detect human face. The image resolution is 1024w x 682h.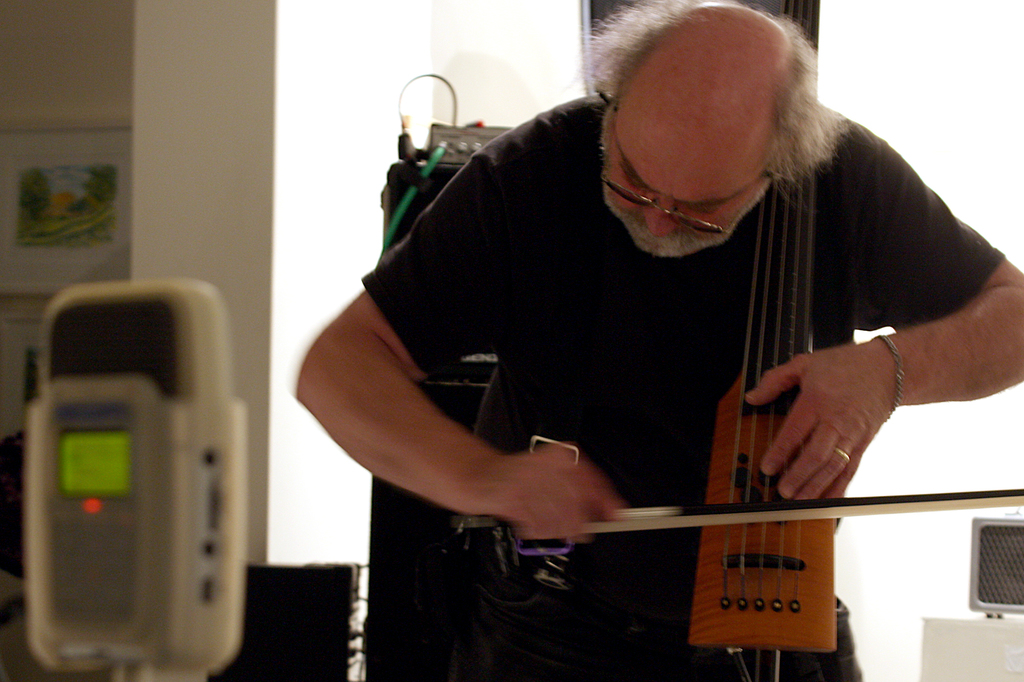
[607, 91, 772, 261].
